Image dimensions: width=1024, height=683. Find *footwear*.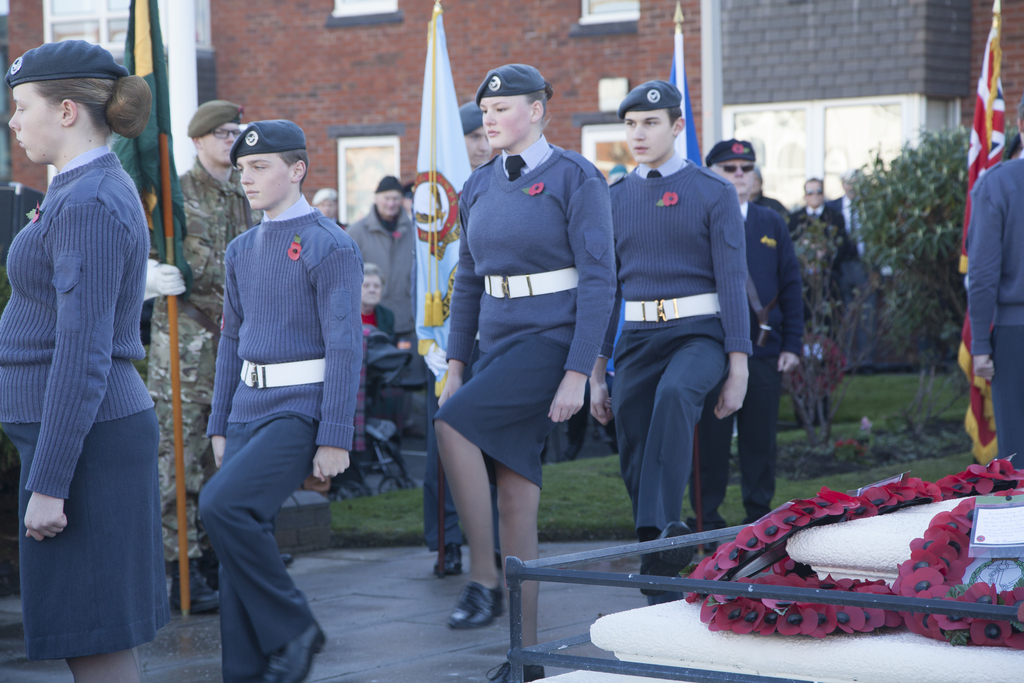
bbox=[645, 577, 687, 607].
